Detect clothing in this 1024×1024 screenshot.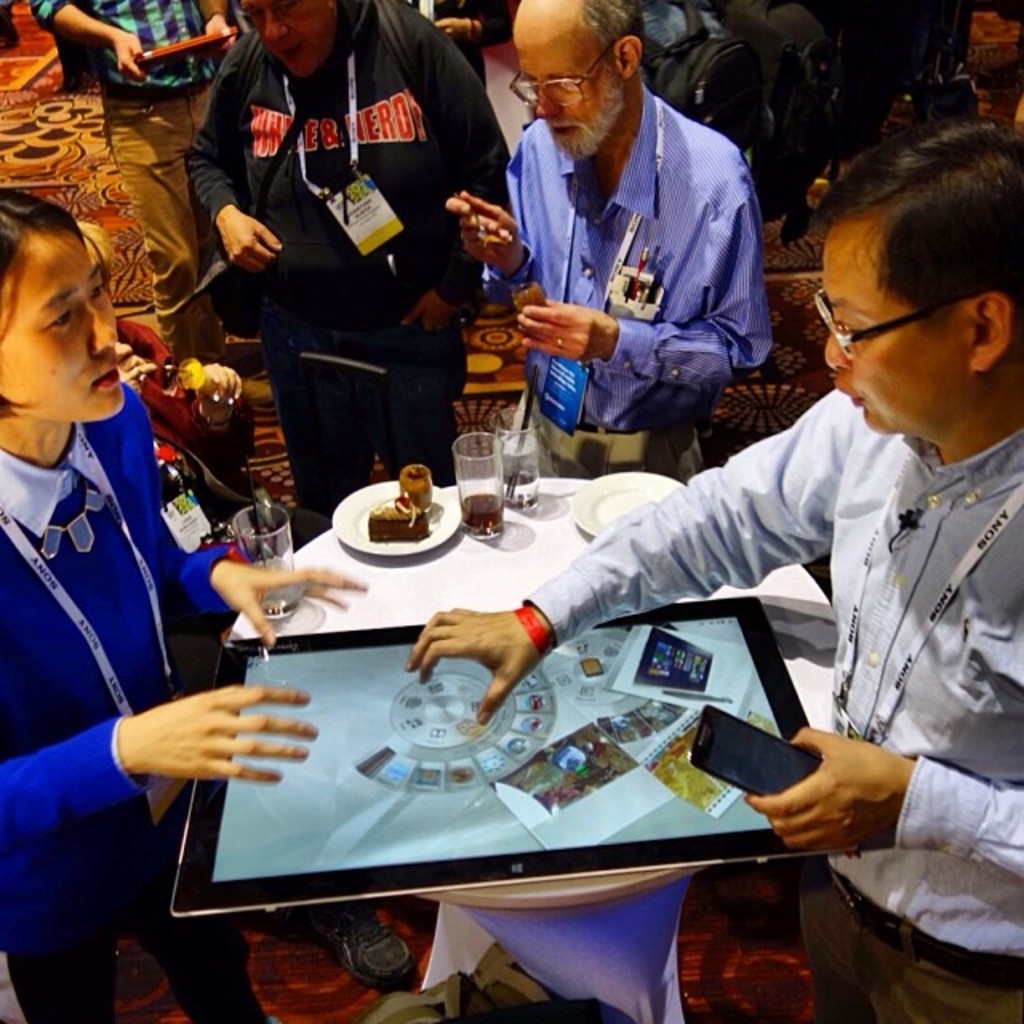
Detection: x1=971, y1=22, x2=1006, y2=136.
